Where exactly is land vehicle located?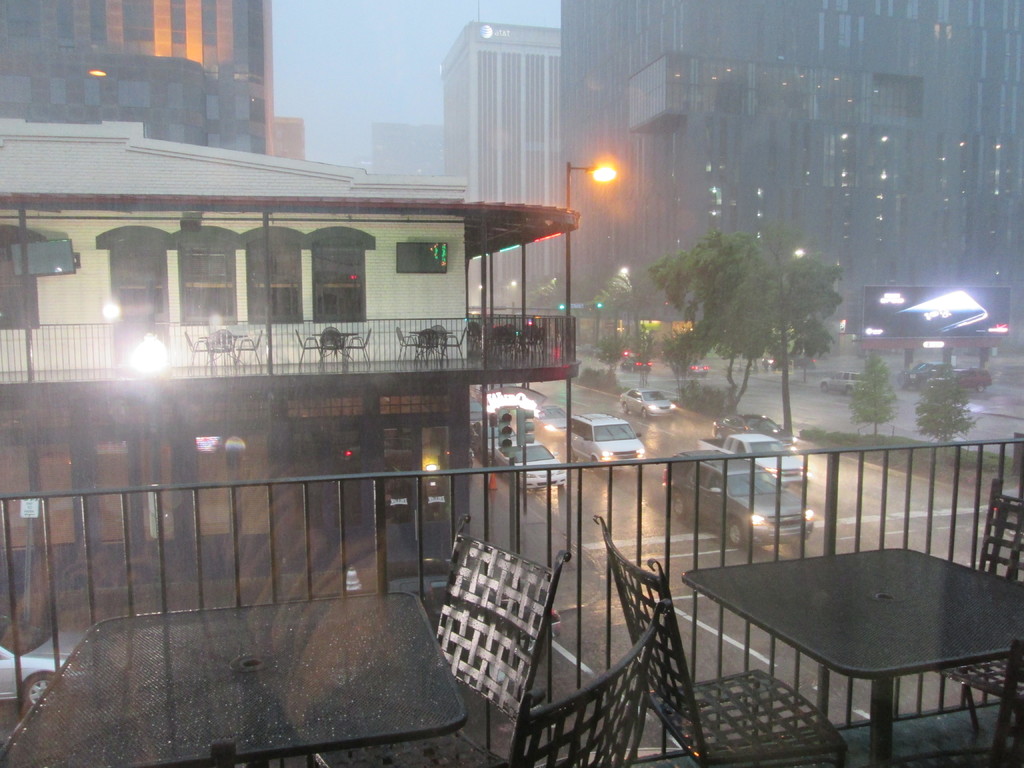
Its bounding box is <region>0, 615, 98, 712</region>.
